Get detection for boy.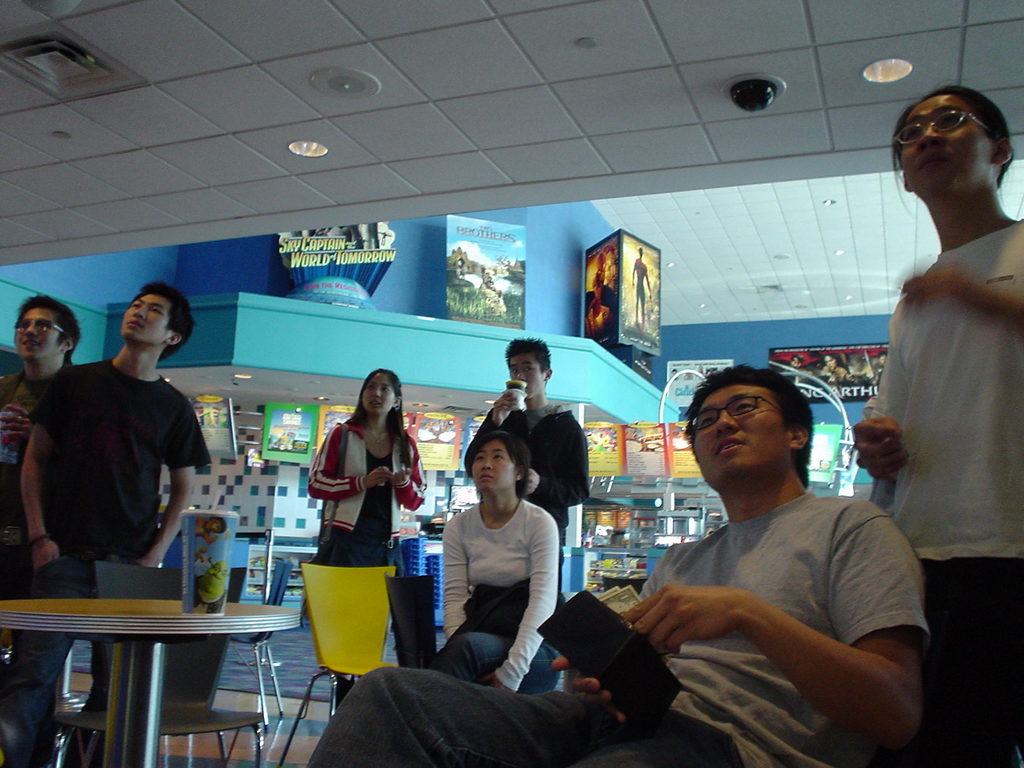
Detection: <region>0, 273, 222, 767</region>.
